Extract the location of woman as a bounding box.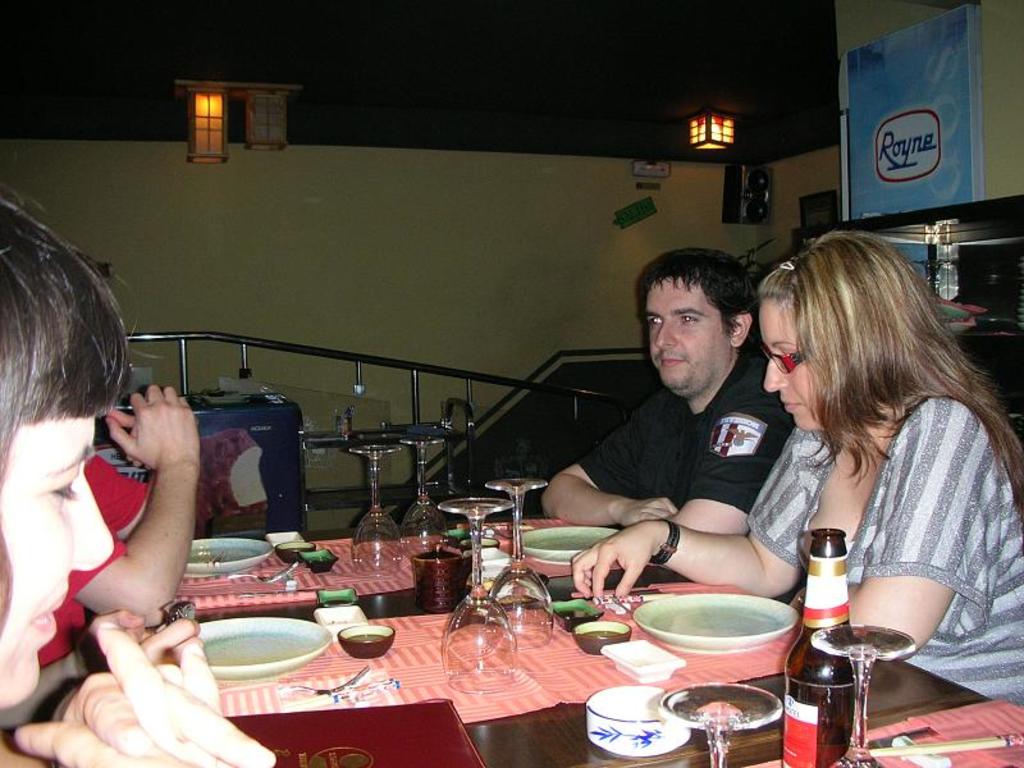
x1=572, y1=227, x2=1023, y2=717.
